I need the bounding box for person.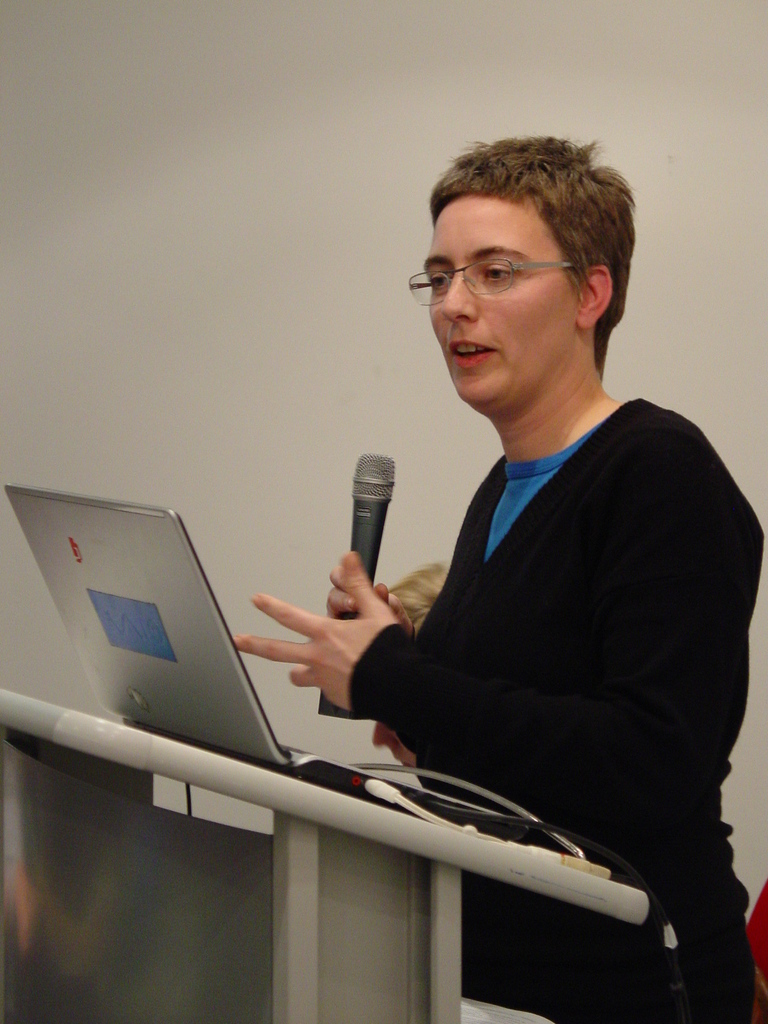
Here it is: box(238, 133, 767, 1023).
